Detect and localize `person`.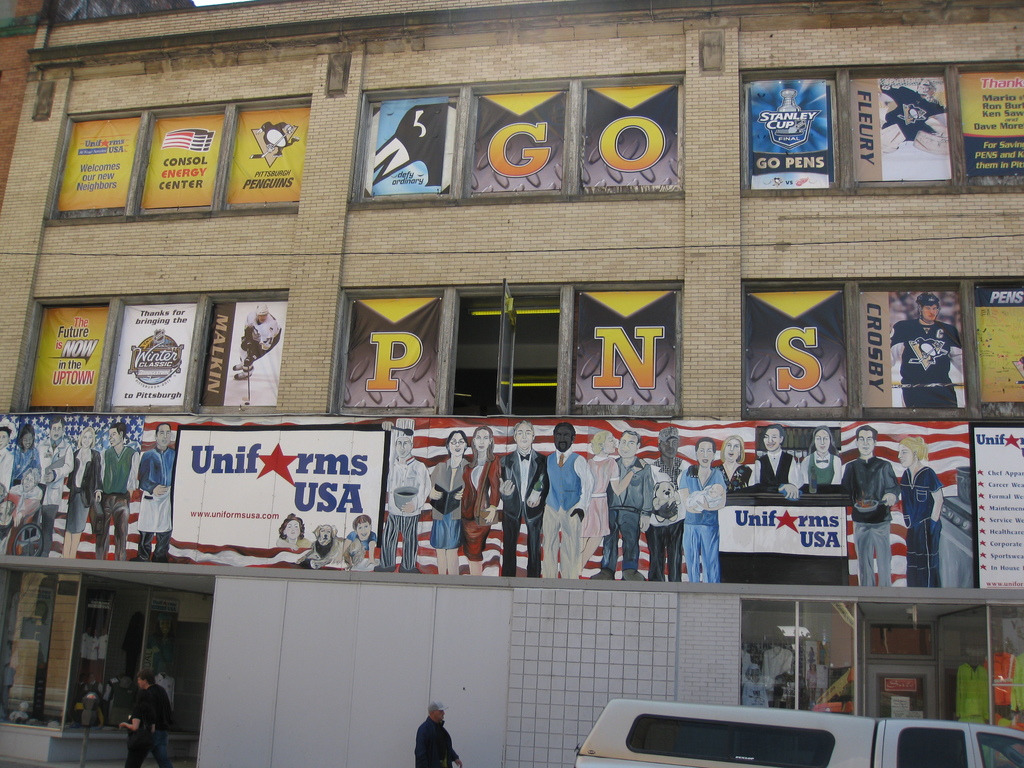
Localized at {"x1": 898, "y1": 436, "x2": 950, "y2": 589}.
